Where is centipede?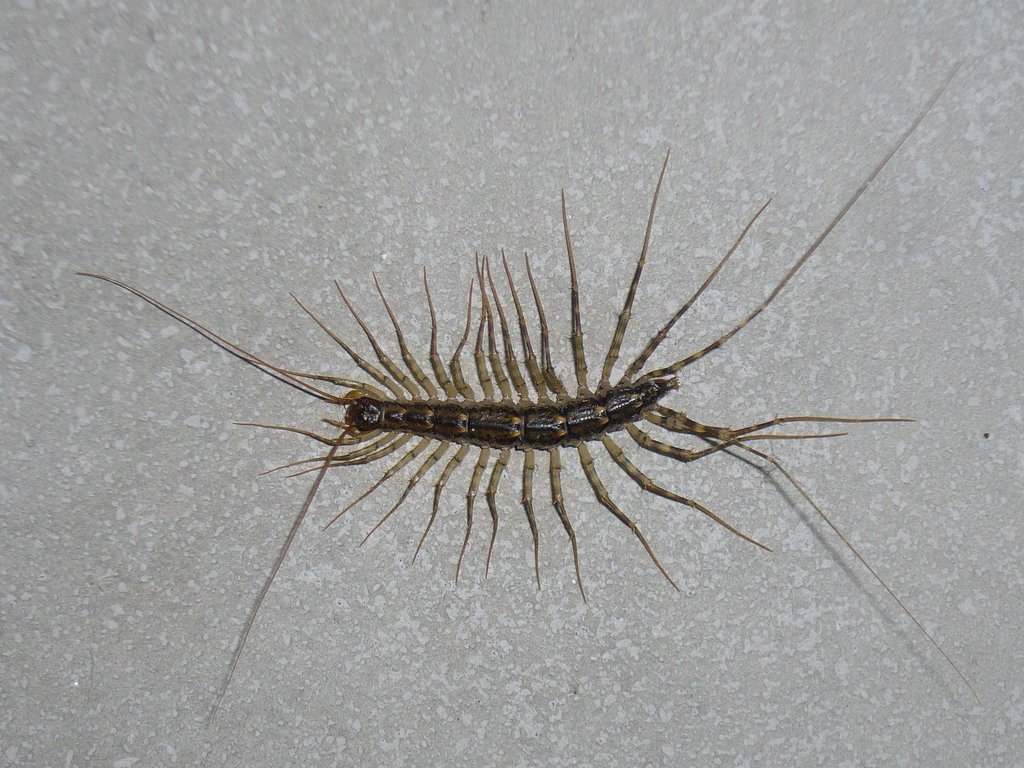
(x1=76, y1=58, x2=980, y2=730).
